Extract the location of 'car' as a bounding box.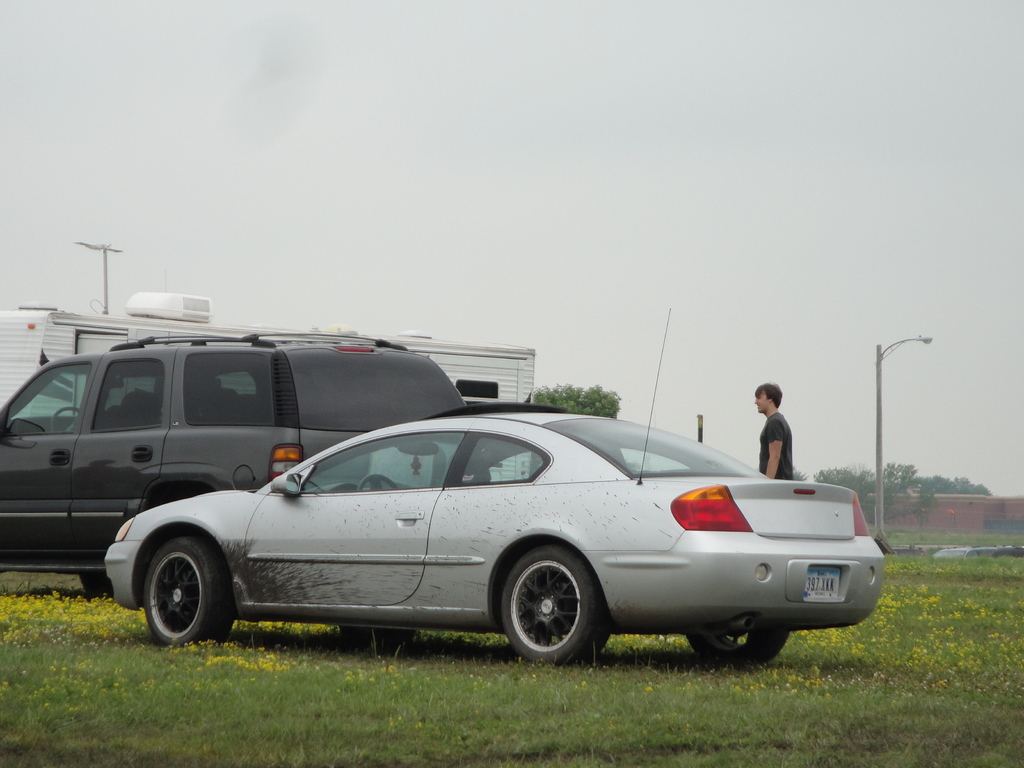
102 409 886 666.
